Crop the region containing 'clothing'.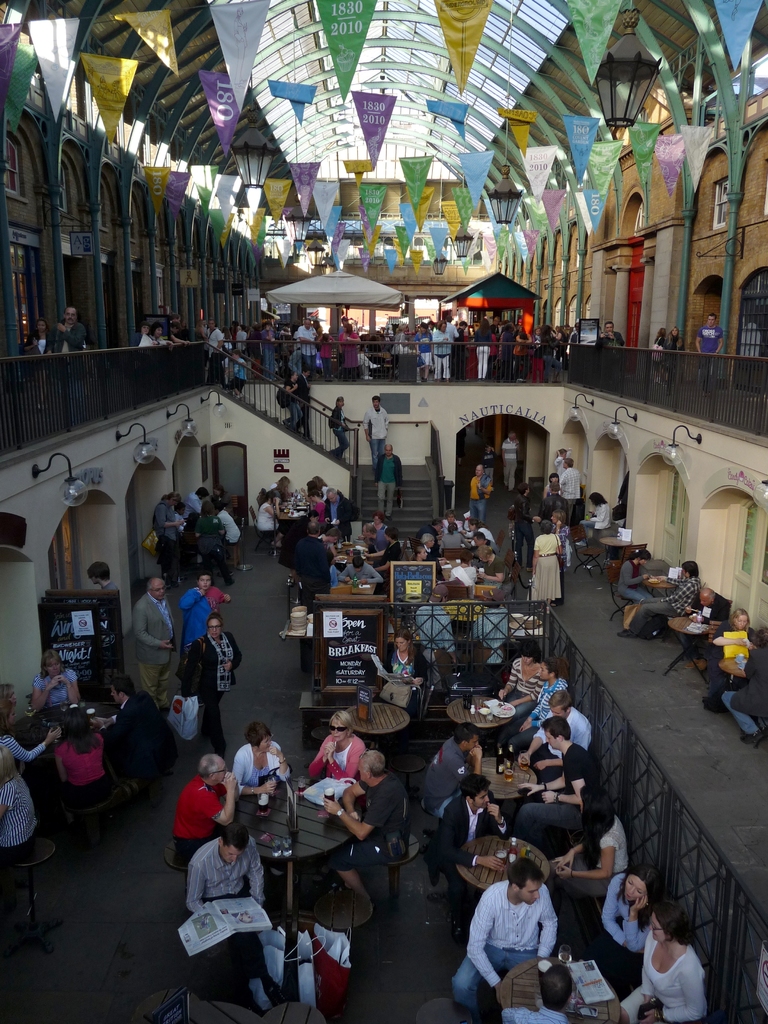
Crop region: 553:449:567:479.
